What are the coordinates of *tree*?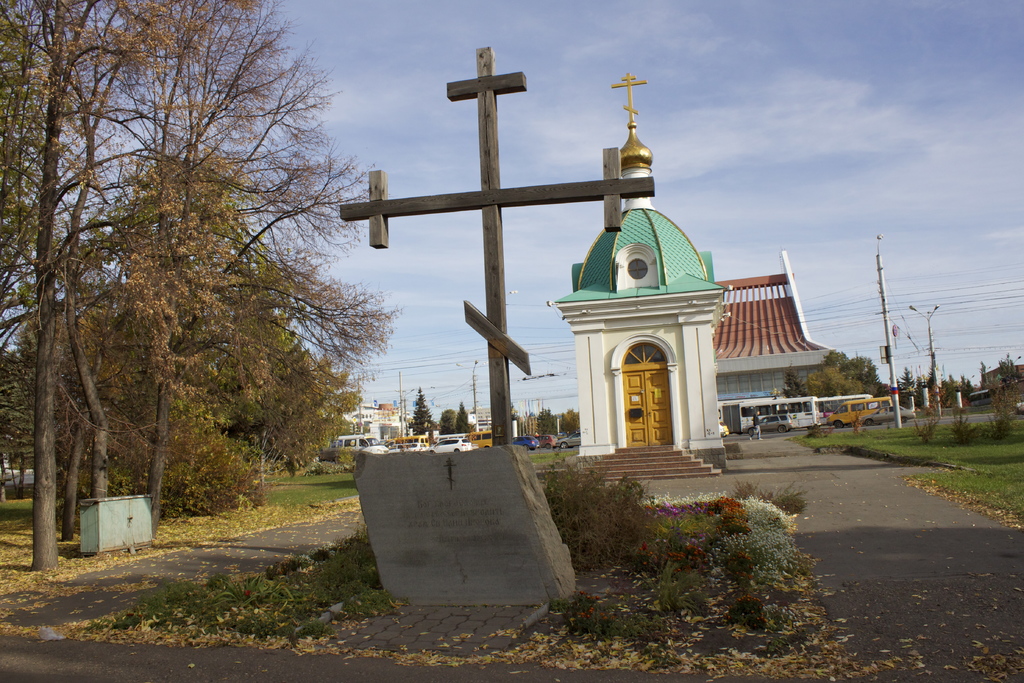
crop(29, 36, 356, 547).
